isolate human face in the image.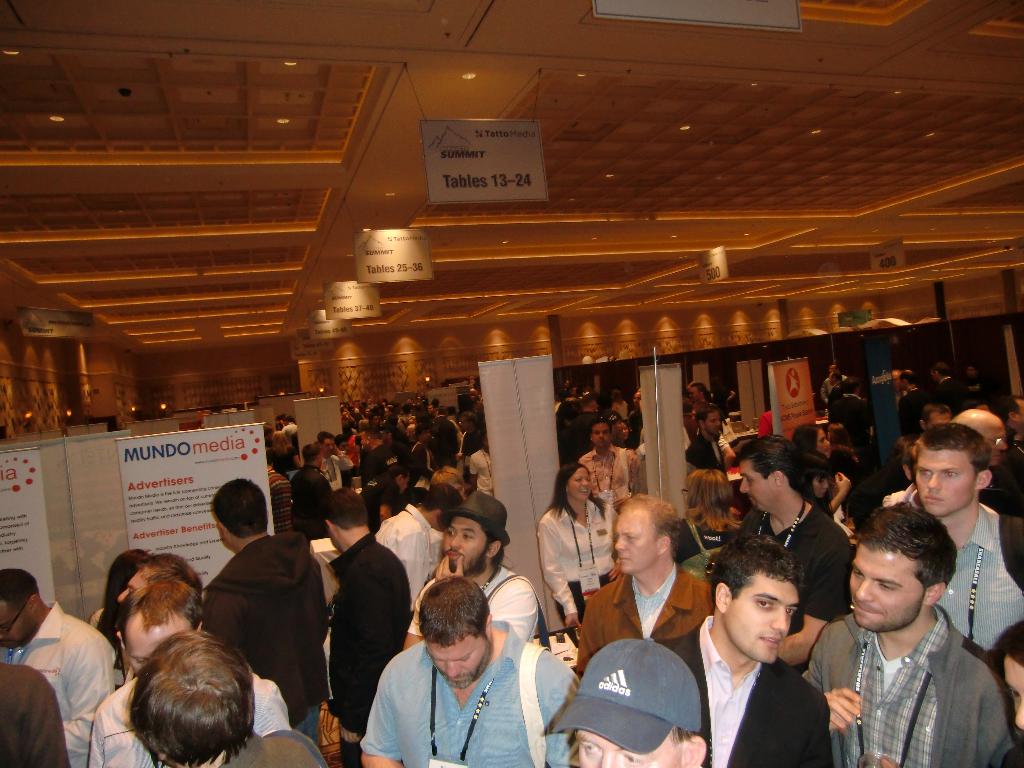
Isolated region: [566,468,593,500].
